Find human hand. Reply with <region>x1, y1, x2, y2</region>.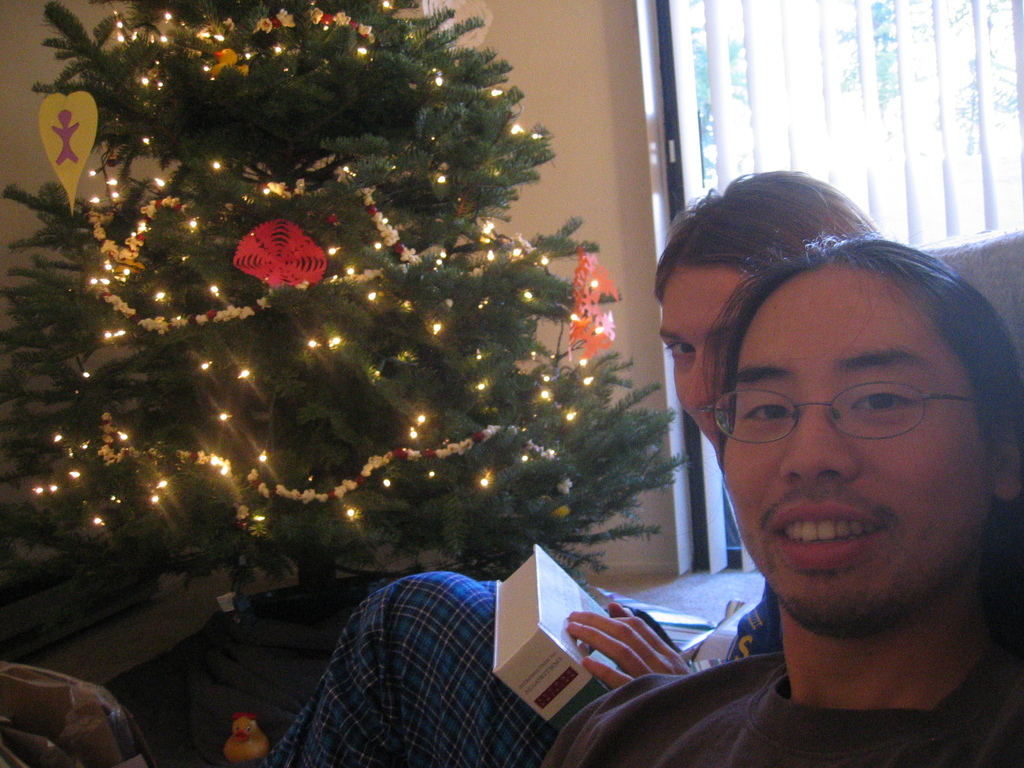
<region>574, 604, 675, 697</region>.
